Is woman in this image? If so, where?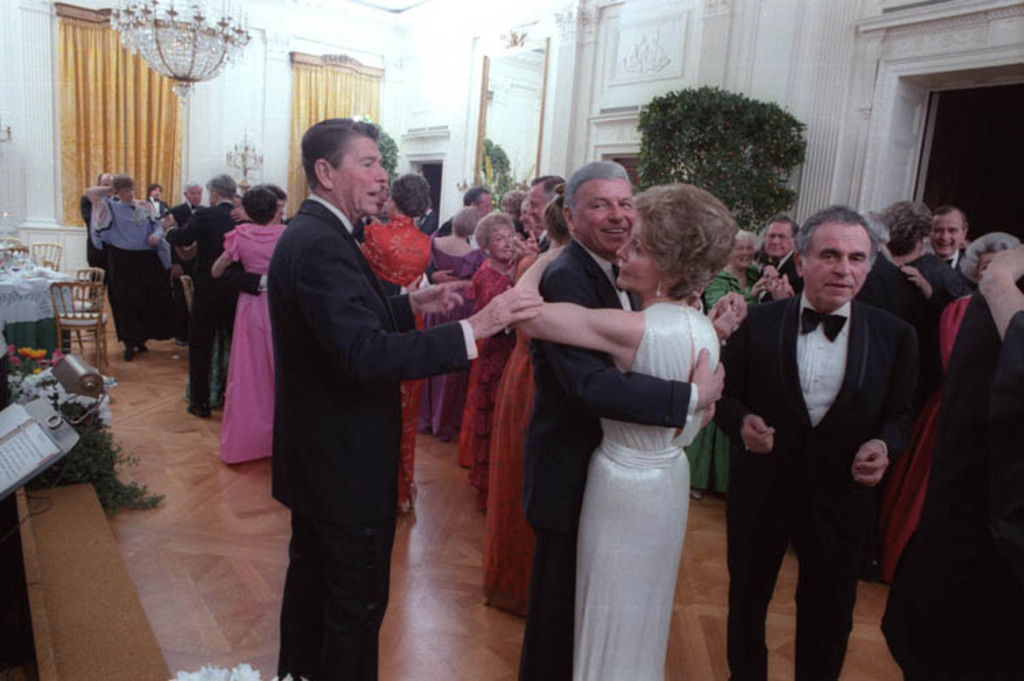
Yes, at (x1=505, y1=190, x2=561, y2=621).
